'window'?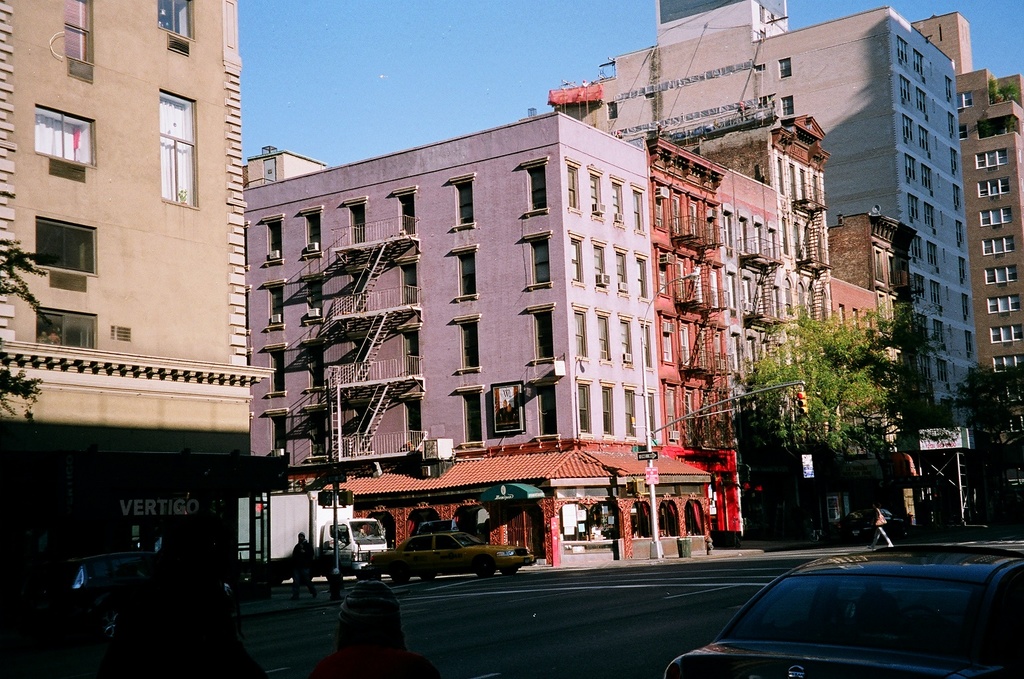
detection(294, 200, 325, 259)
